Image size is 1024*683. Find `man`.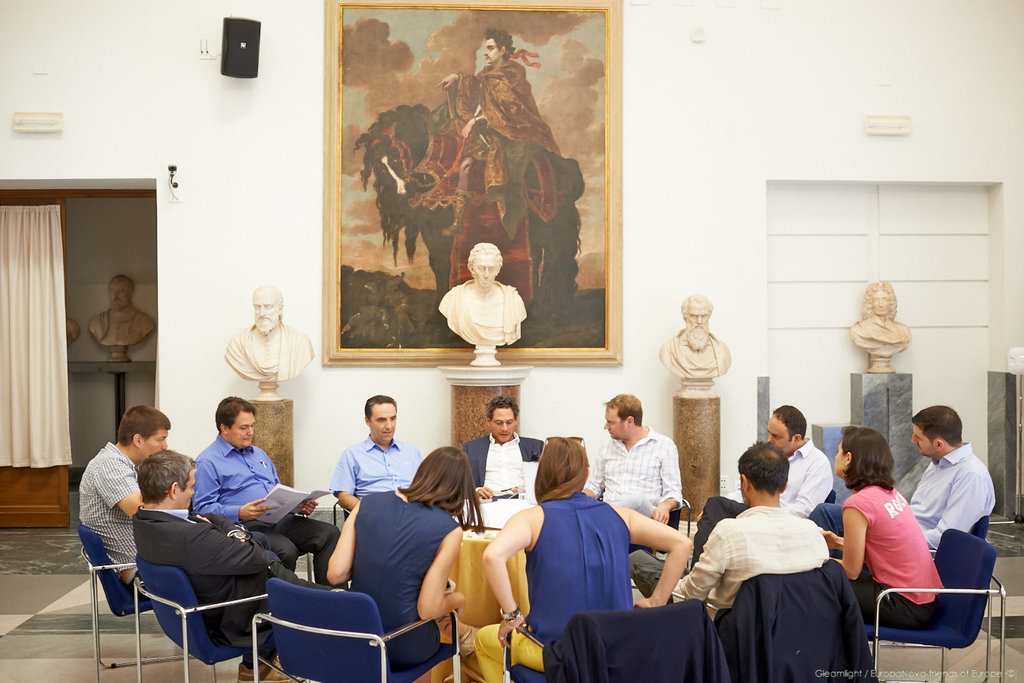
select_region(631, 434, 835, 626).
